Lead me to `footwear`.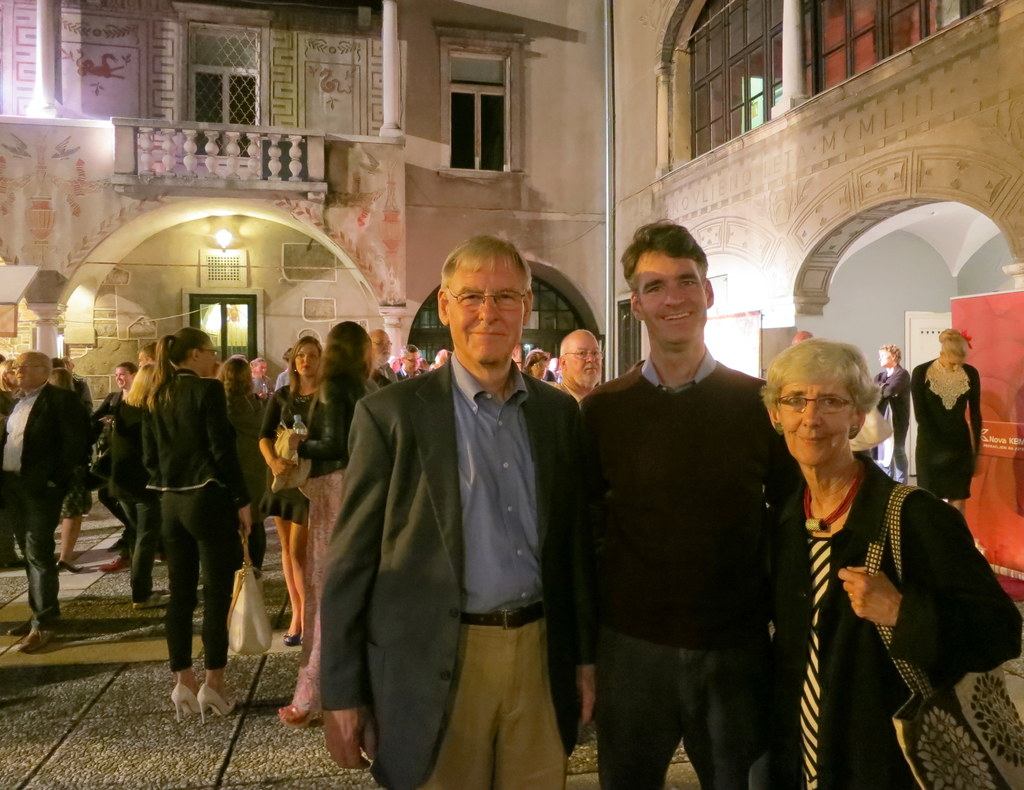
Lead to bbox=[18, 629, 54, 650].
